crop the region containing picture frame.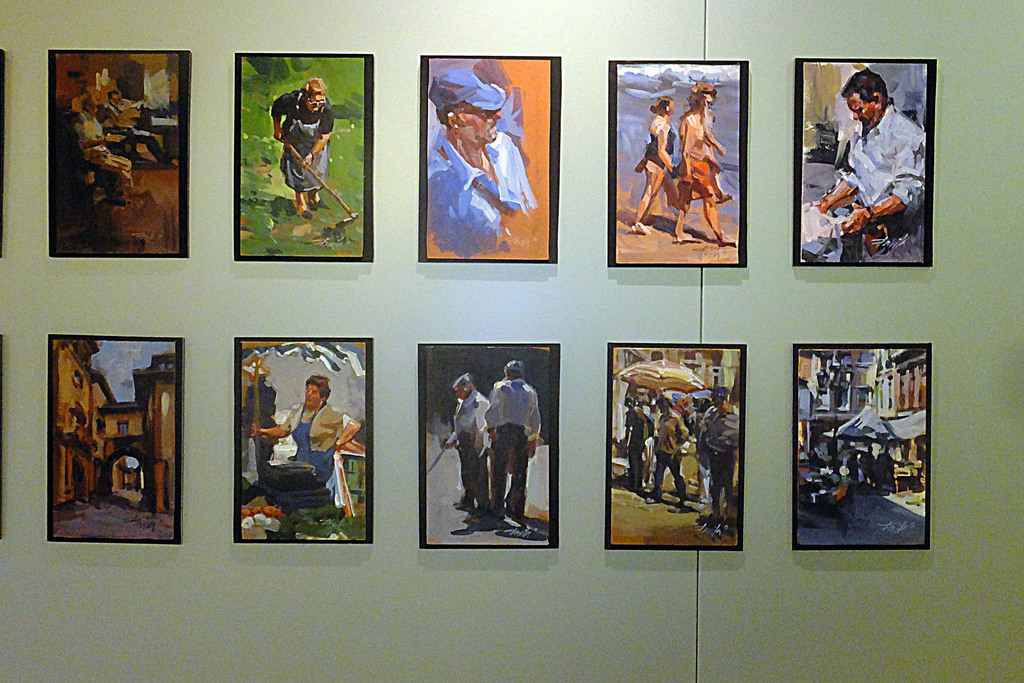
Crop region: {"x1": 417, "y1": 345, "x2": 563, "y2": 551}.
